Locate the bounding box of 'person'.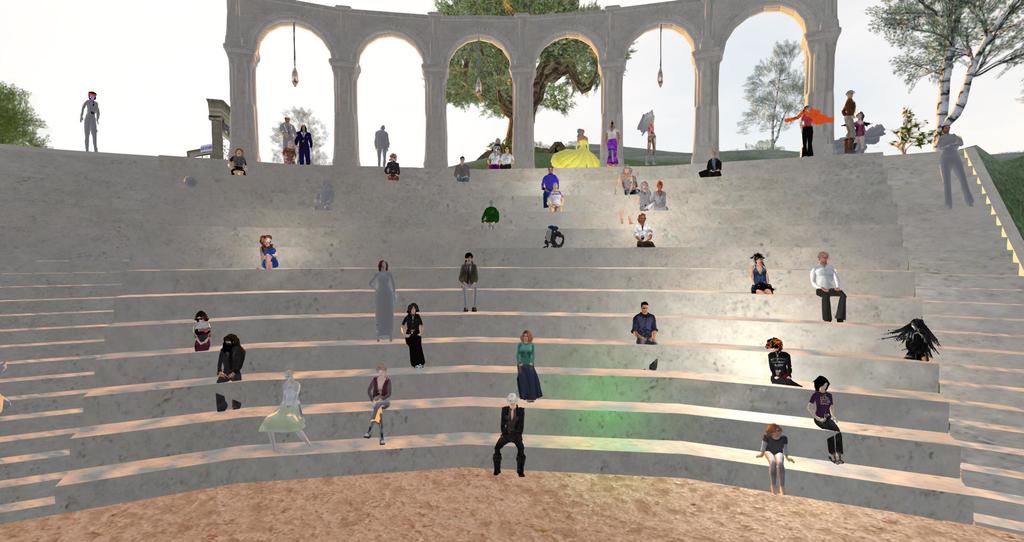
Bounding box: box=[78, 92, 104, 154].
